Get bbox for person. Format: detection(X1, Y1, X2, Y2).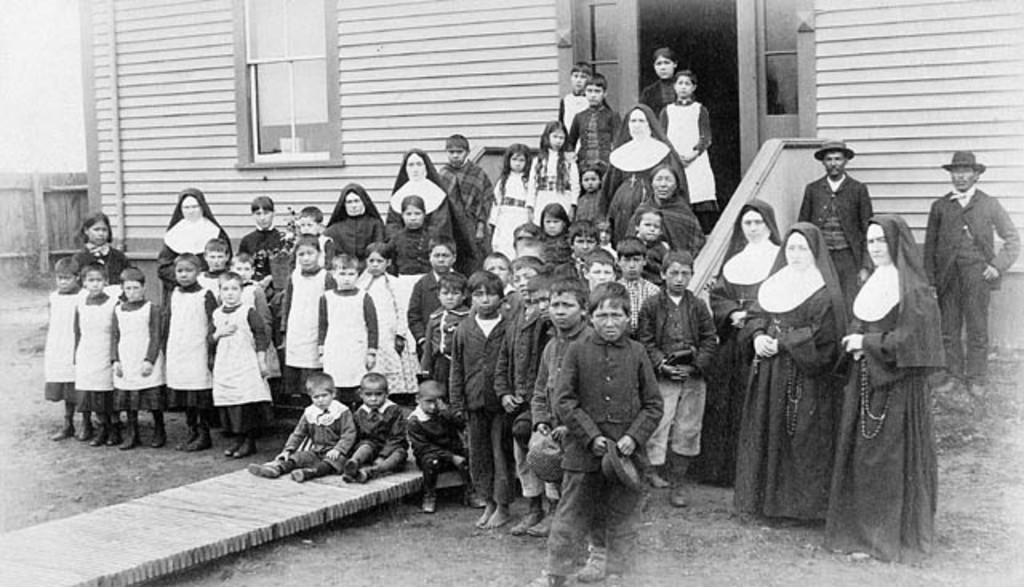
detection(158, 254, 218, 453).
